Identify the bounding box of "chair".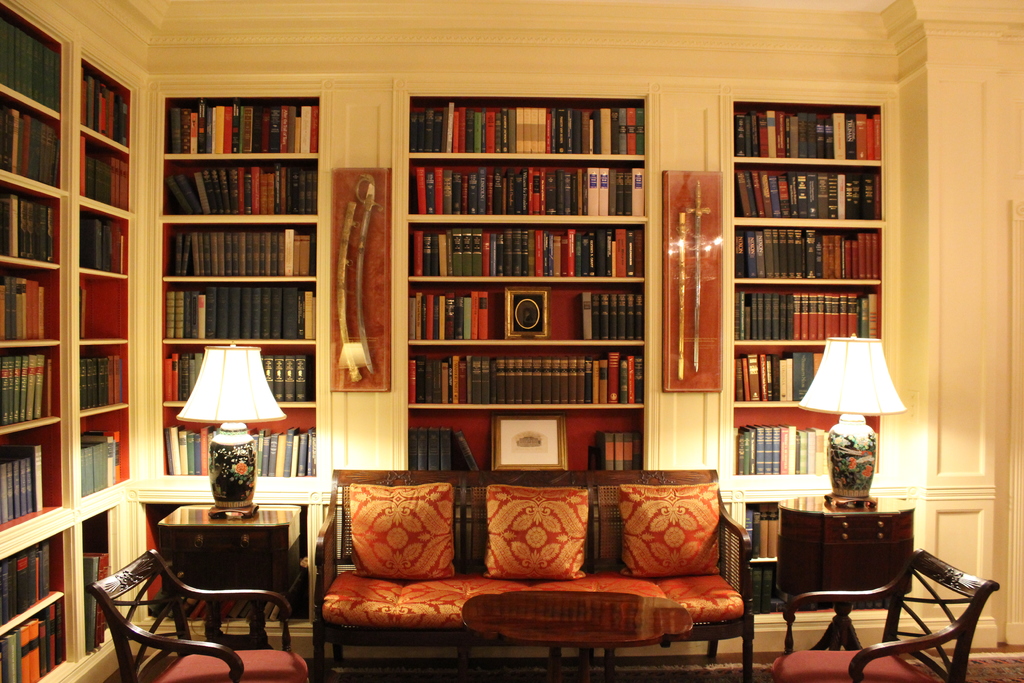
<bbox>92, 528, 299, 666</bbox>.
